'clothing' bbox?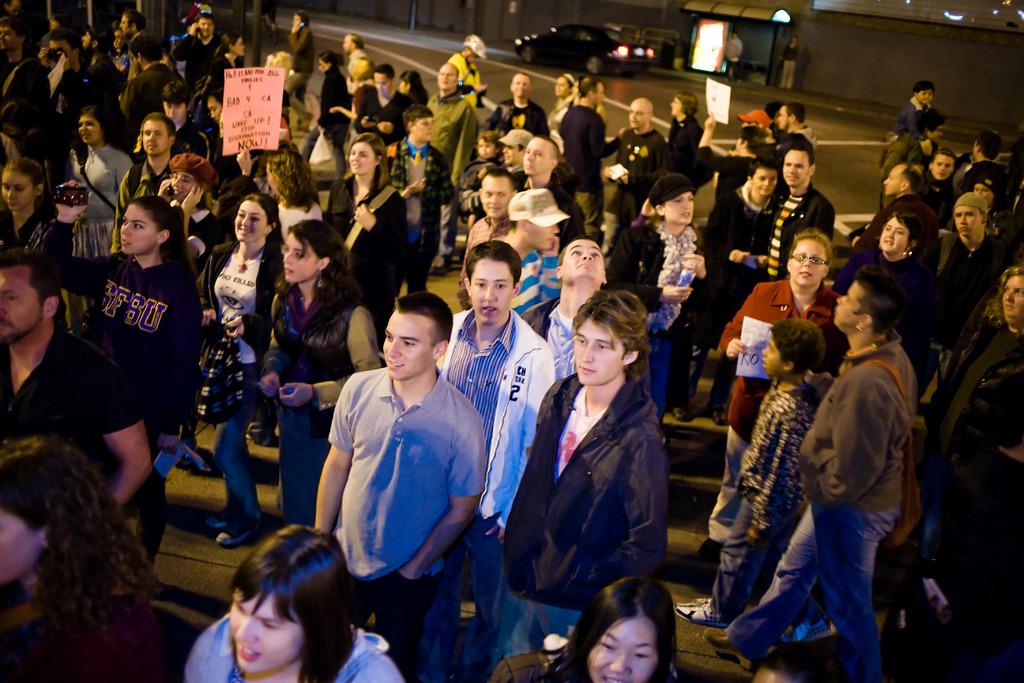
726/366/834/618
